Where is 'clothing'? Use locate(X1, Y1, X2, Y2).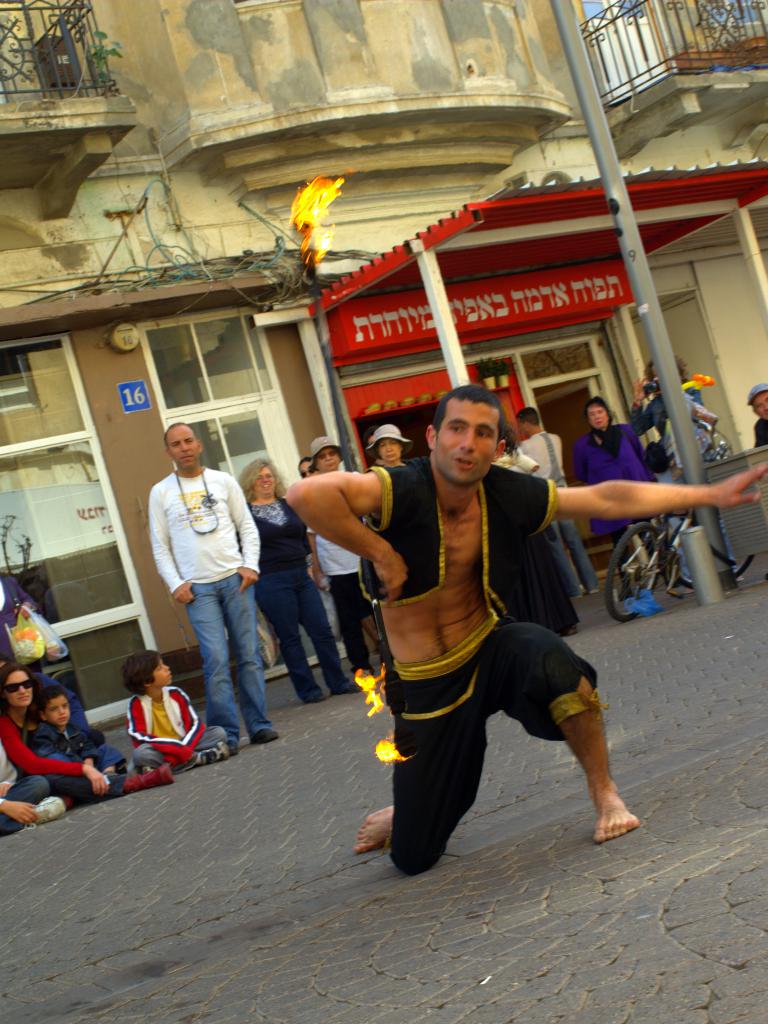
locate(261, 503, 333, 684).
